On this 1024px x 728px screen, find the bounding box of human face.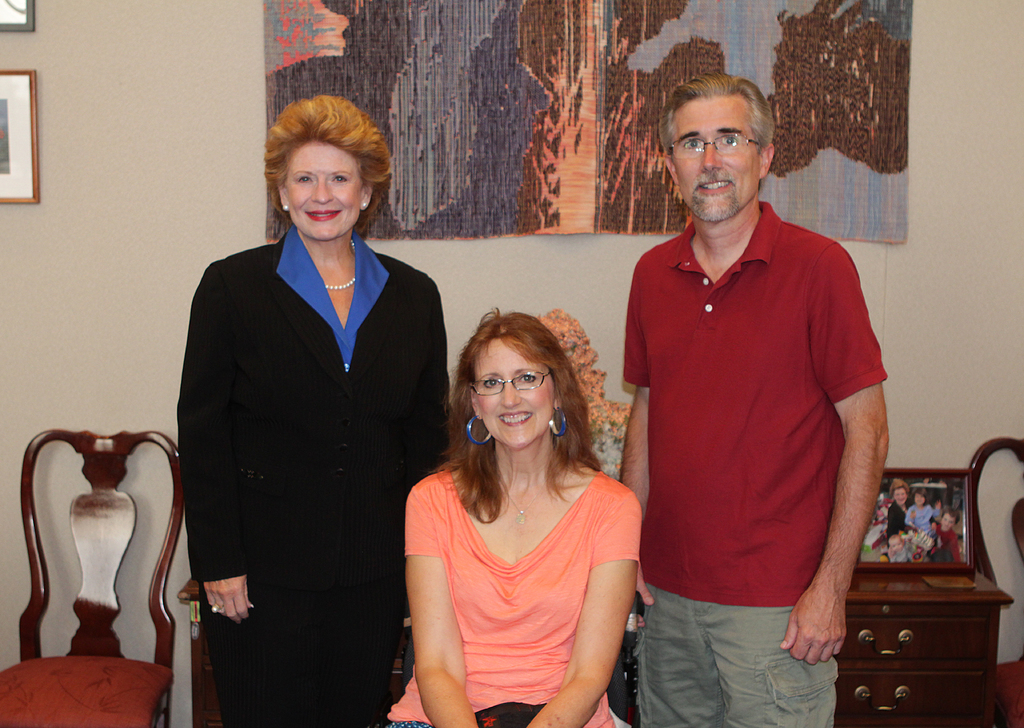
Bounding box: {"x1": 288, "y1": 140, "x2": 364, "y2": 239}.
